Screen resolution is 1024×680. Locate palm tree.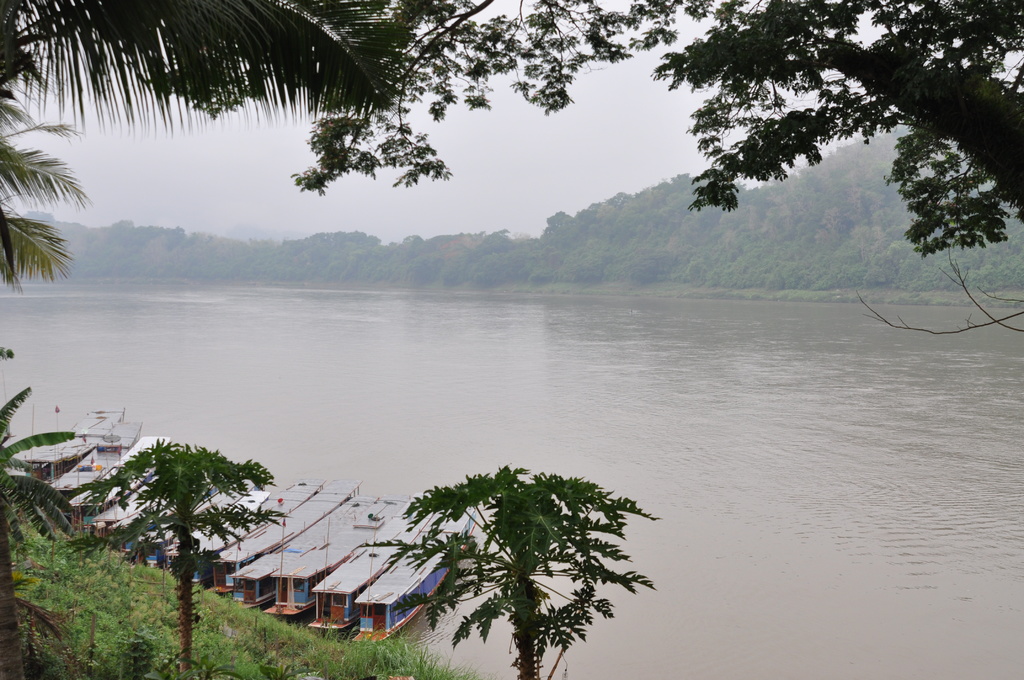
<box>0,0,403,284</box>.
